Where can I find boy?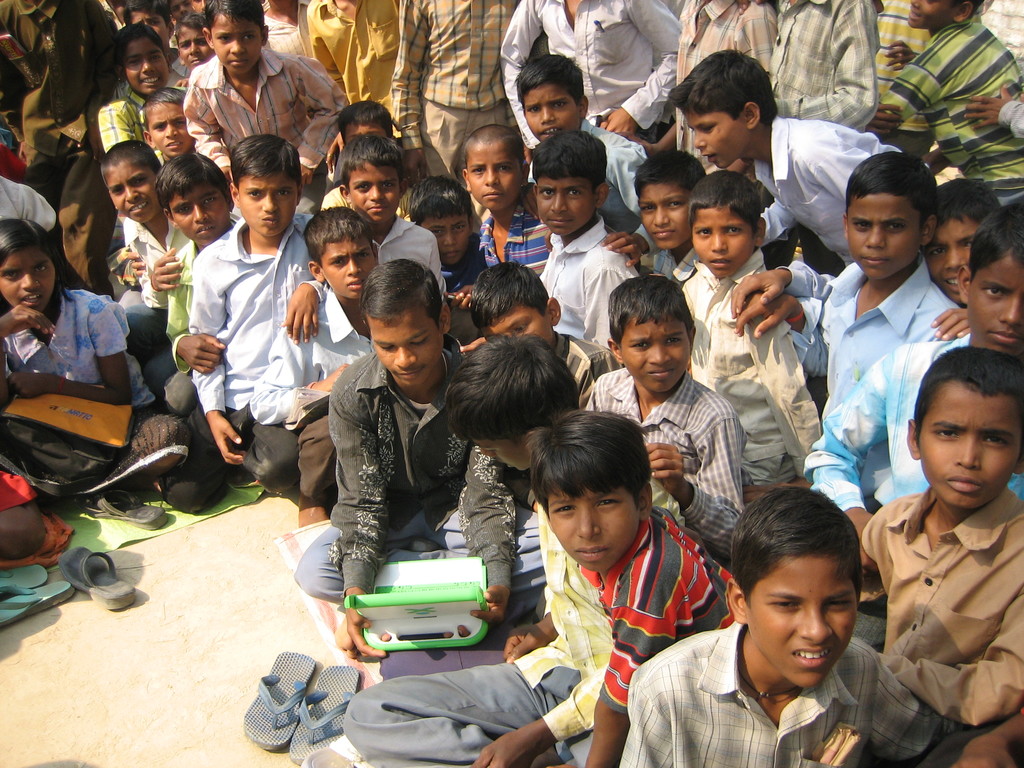
You can find it at <box>287,250,561,664</box>.
